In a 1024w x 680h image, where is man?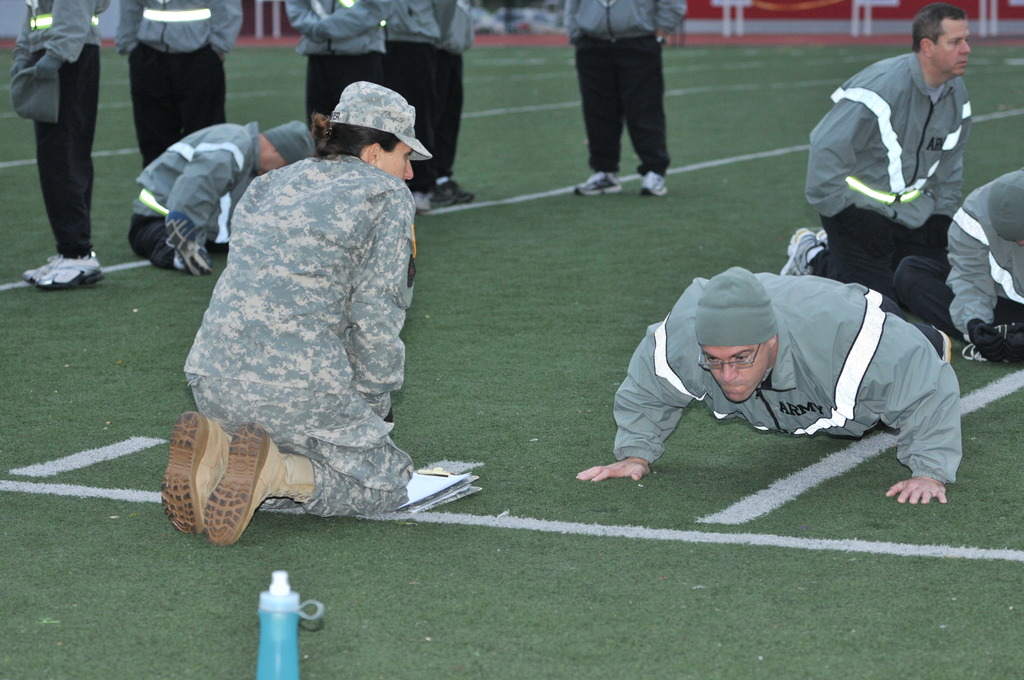
(559, 0, 690, 184).
